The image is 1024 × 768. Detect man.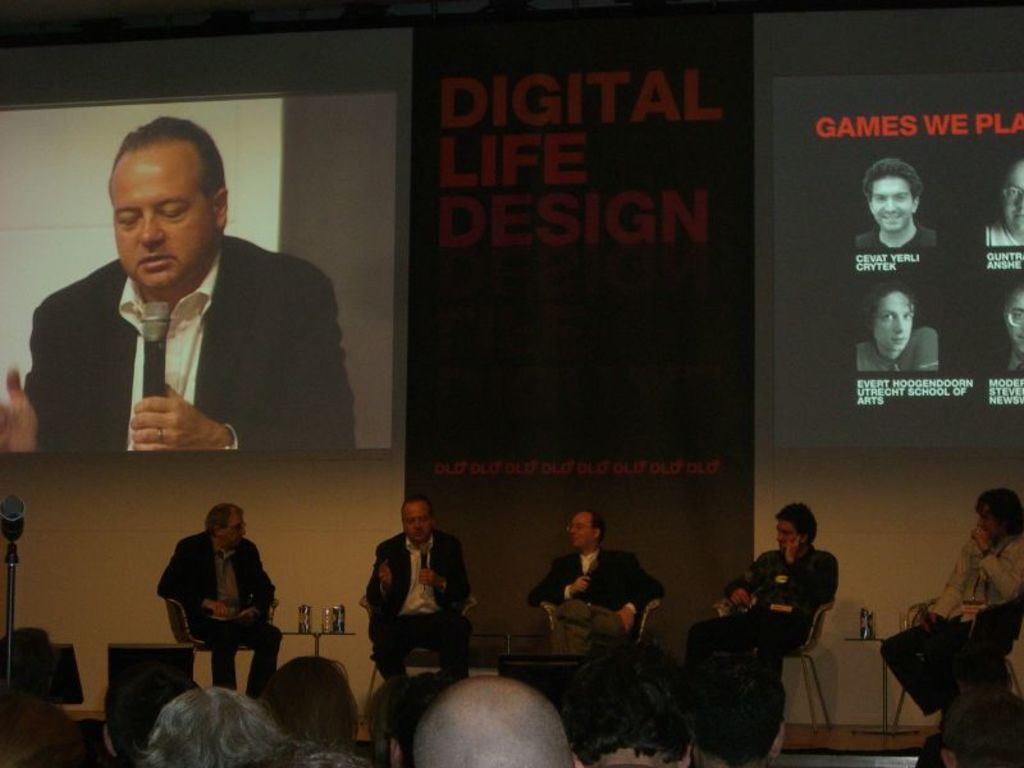
Detection: x1=374, y1=499, x2=471, y2=695.
